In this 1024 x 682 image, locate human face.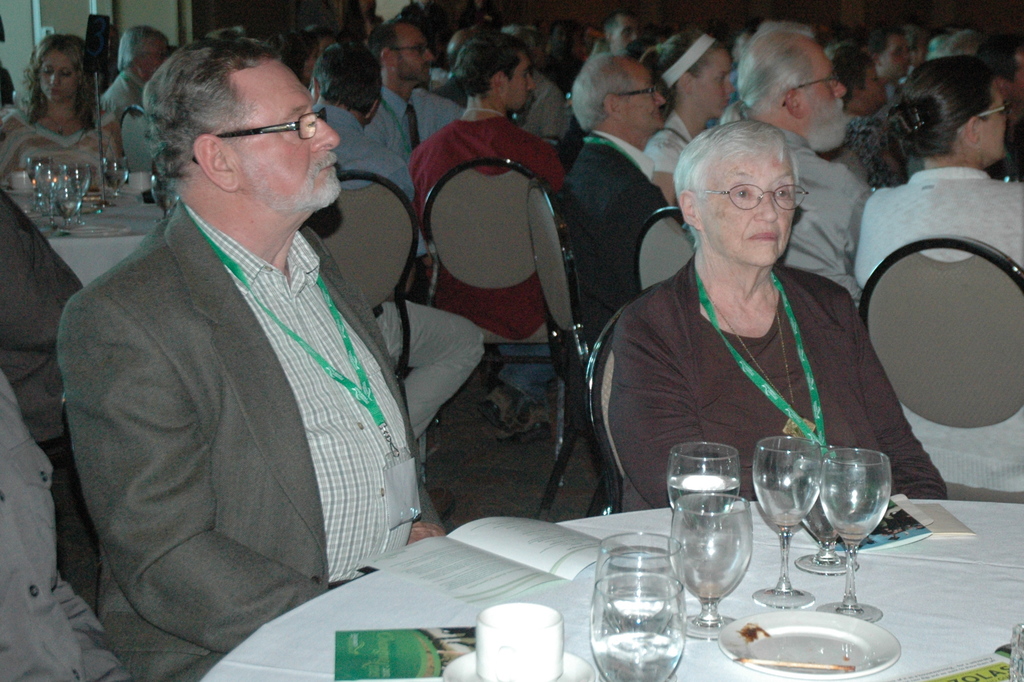
Bounding box: locate(691, 53, 740, 113).
